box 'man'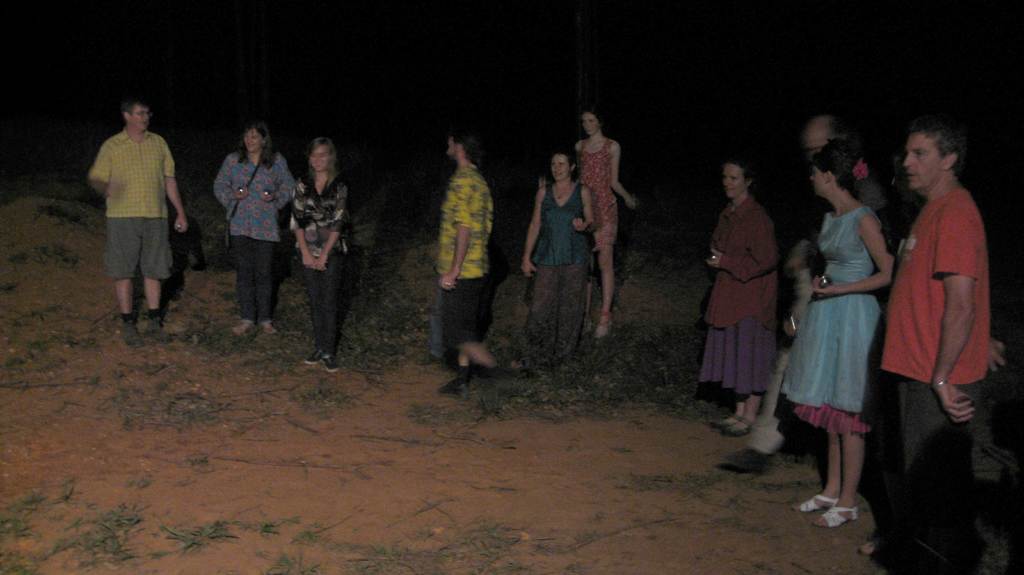
[85, 96, 190, 346]
